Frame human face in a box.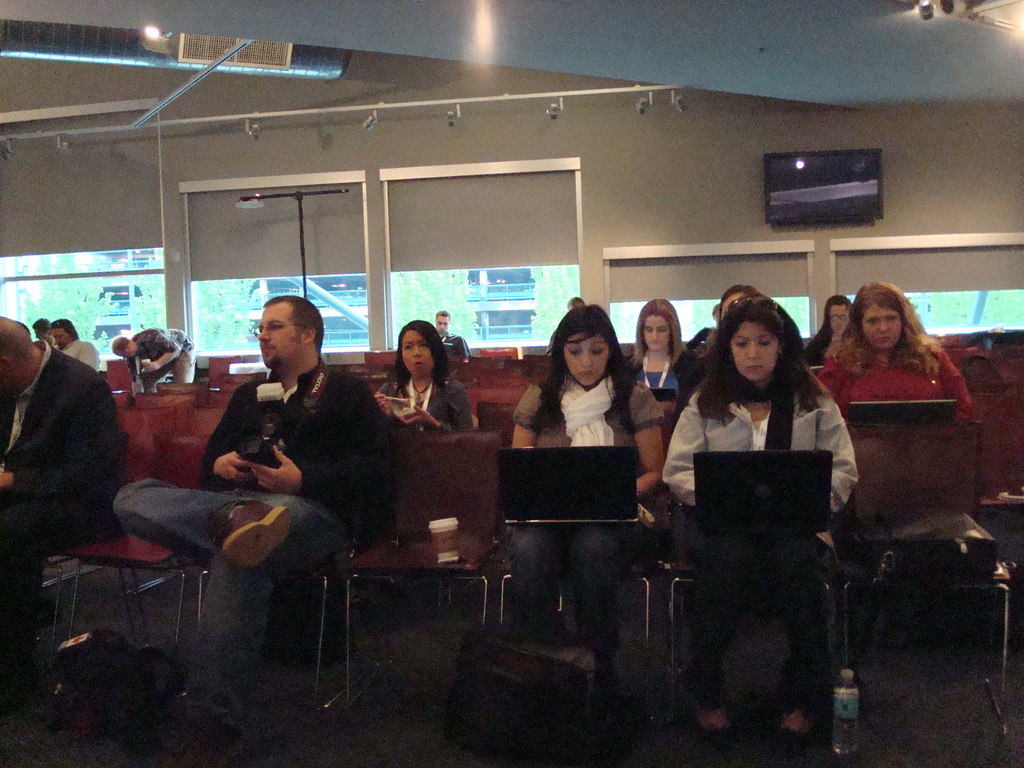
crop(643, 316, 671, 350).
